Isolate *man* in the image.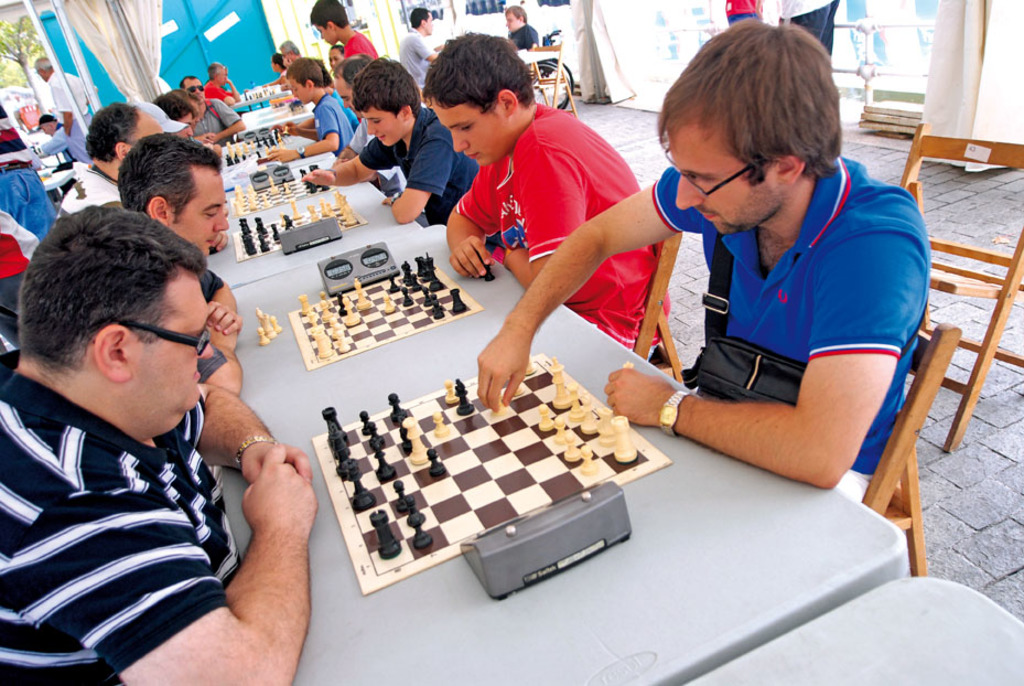
Isolated region: Rect(161, 92, 195, 130).
